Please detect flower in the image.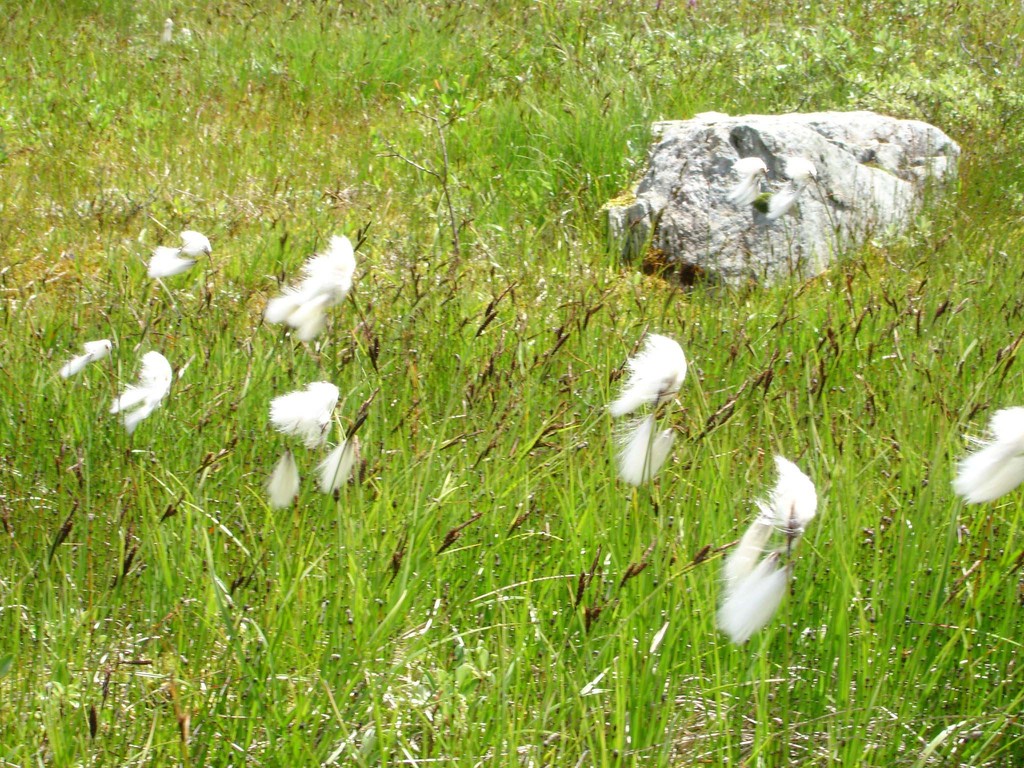
l=262, t=281, r=335, b=348.
